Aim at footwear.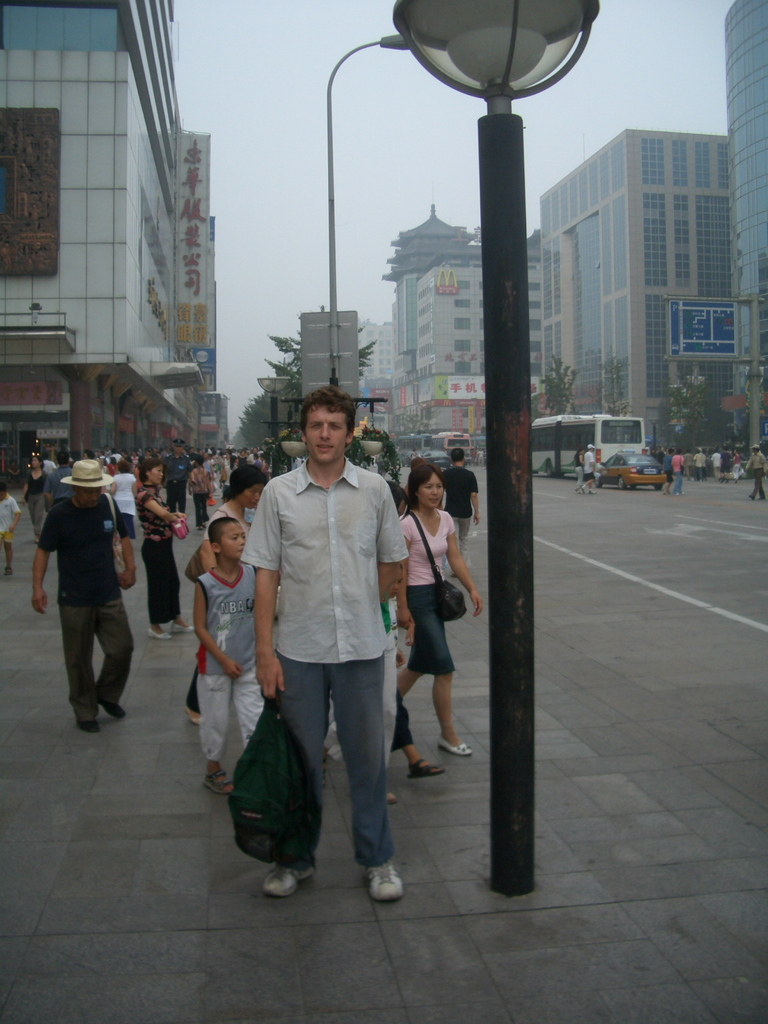
Aimed at detection(4, 568, 12, 577).
